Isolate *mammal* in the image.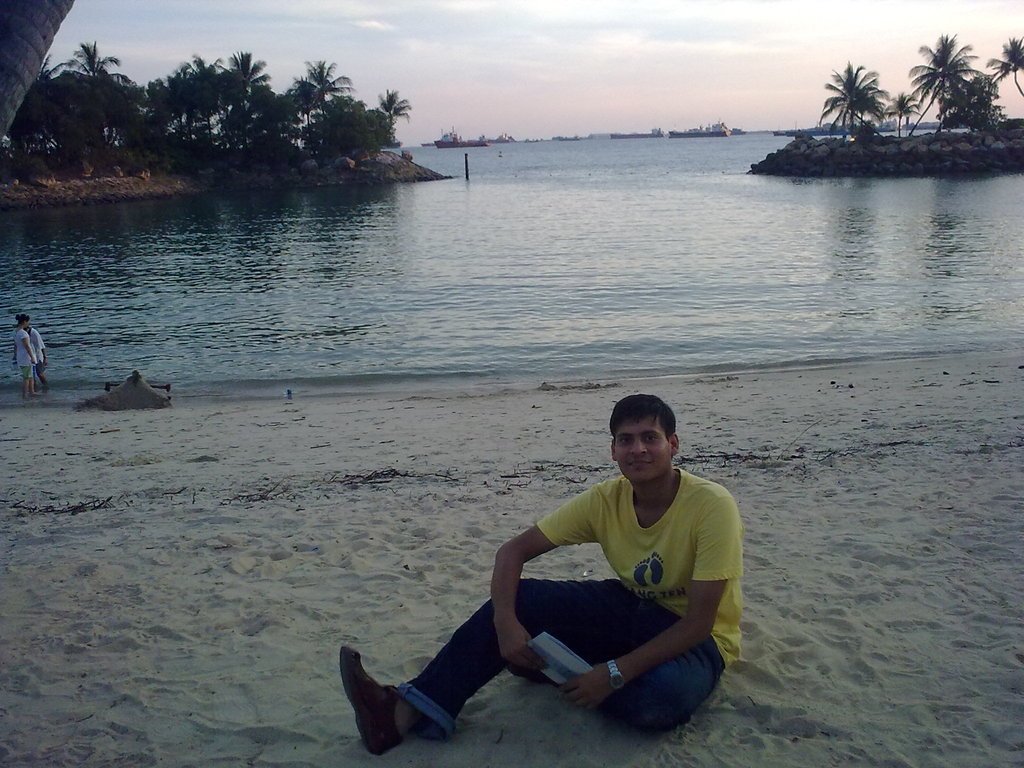
Isolated region: (left=25, top=325, right=52, bottom=387).
